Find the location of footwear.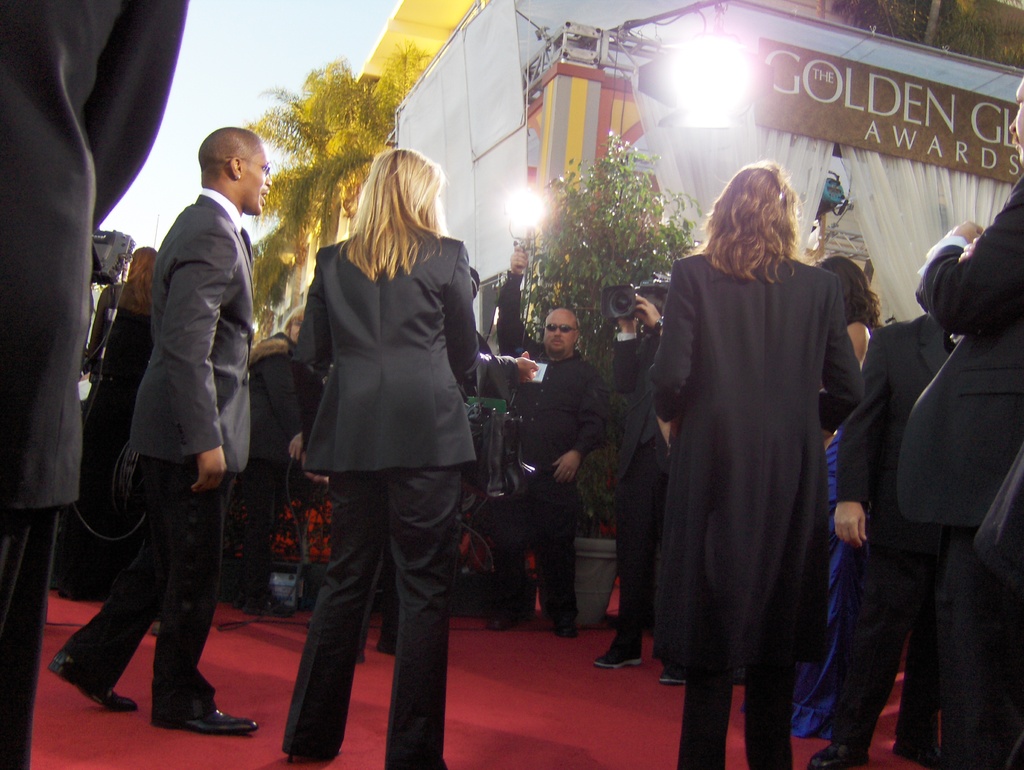
Location: pyautogui.locateOnScreen(660, 666, 685, 687).
